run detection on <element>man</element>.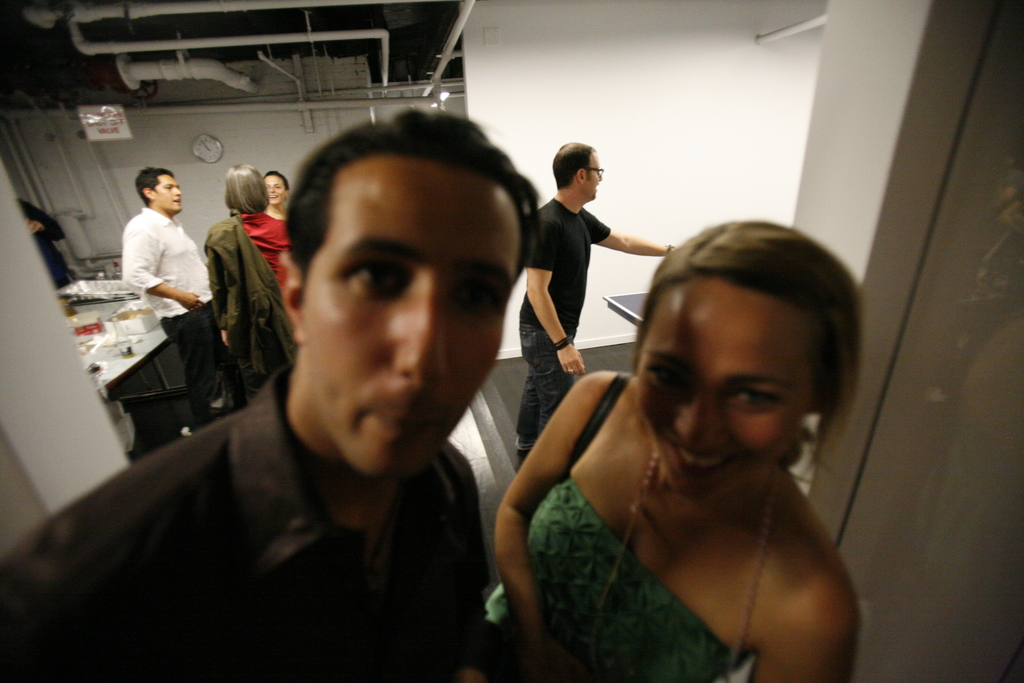
Result: bbox=[514, 142, 676, 456].
